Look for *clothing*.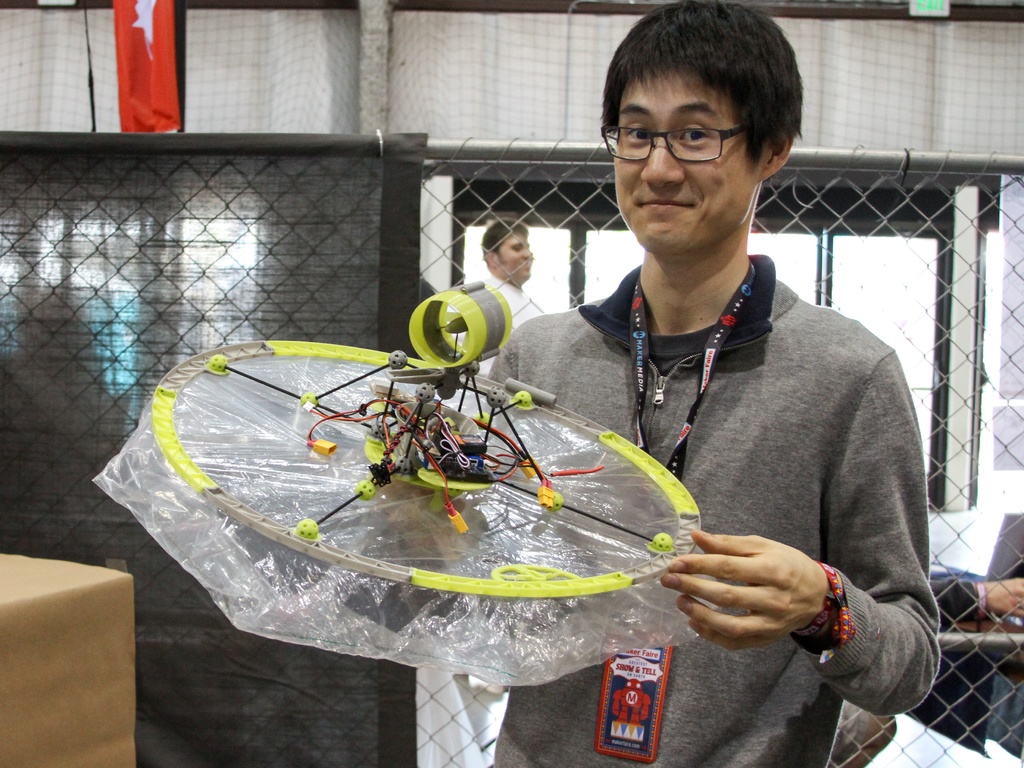
Found: [left=481, top=249, right=938, bottom=767].
